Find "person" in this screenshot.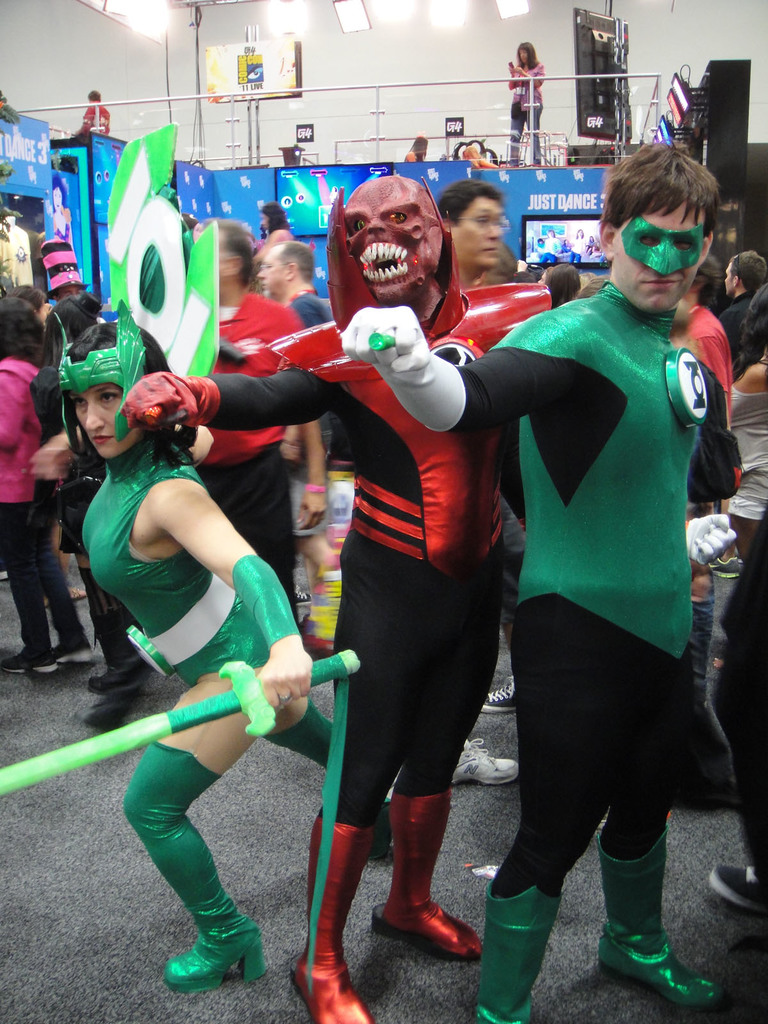
The bounding box for "person" is detection(730, 284, 767, 557).
